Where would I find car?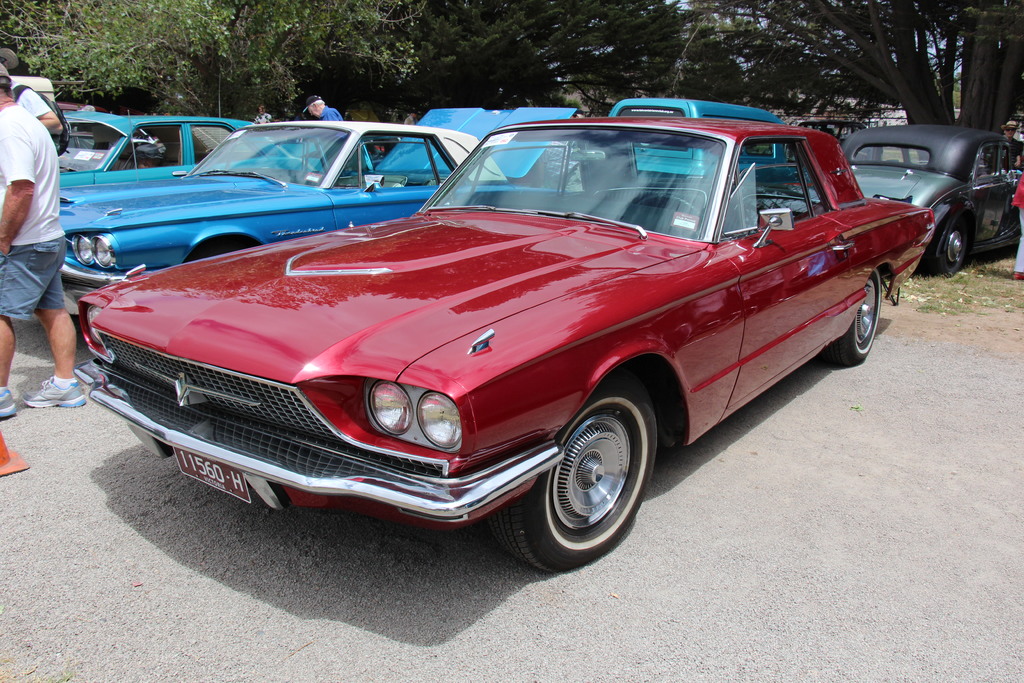
At 40/88/276/165.
